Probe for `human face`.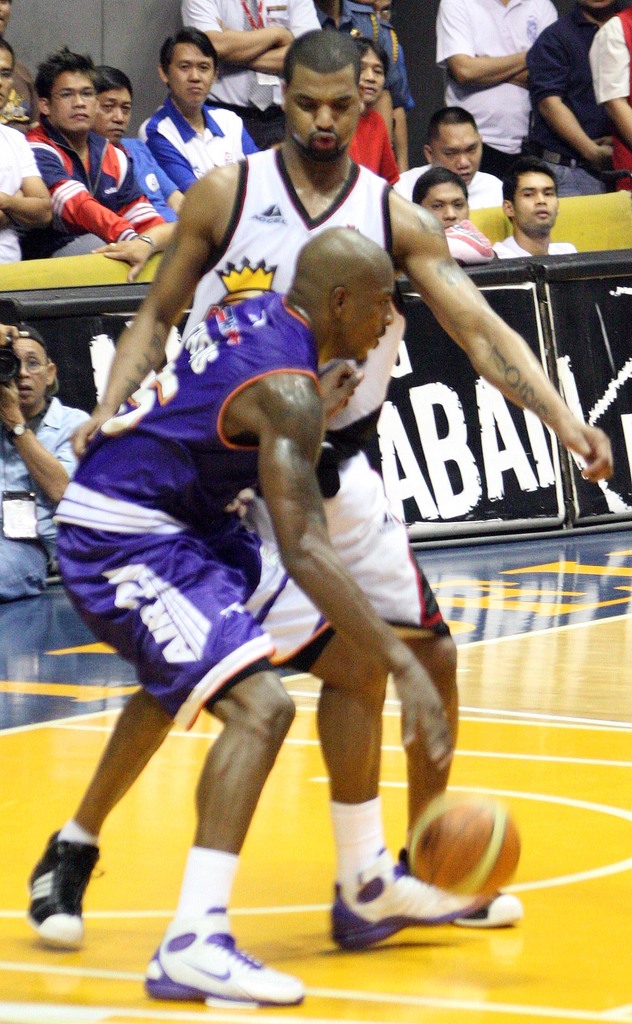
Probe result: [49,70,99,132].
